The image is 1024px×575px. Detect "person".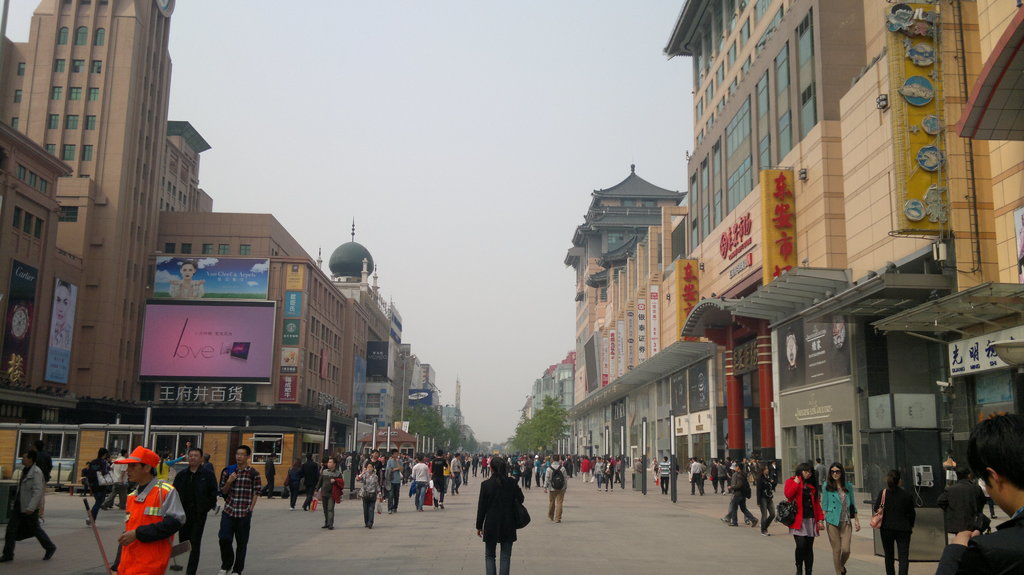
Detection: [783, 463, 823, 574].
